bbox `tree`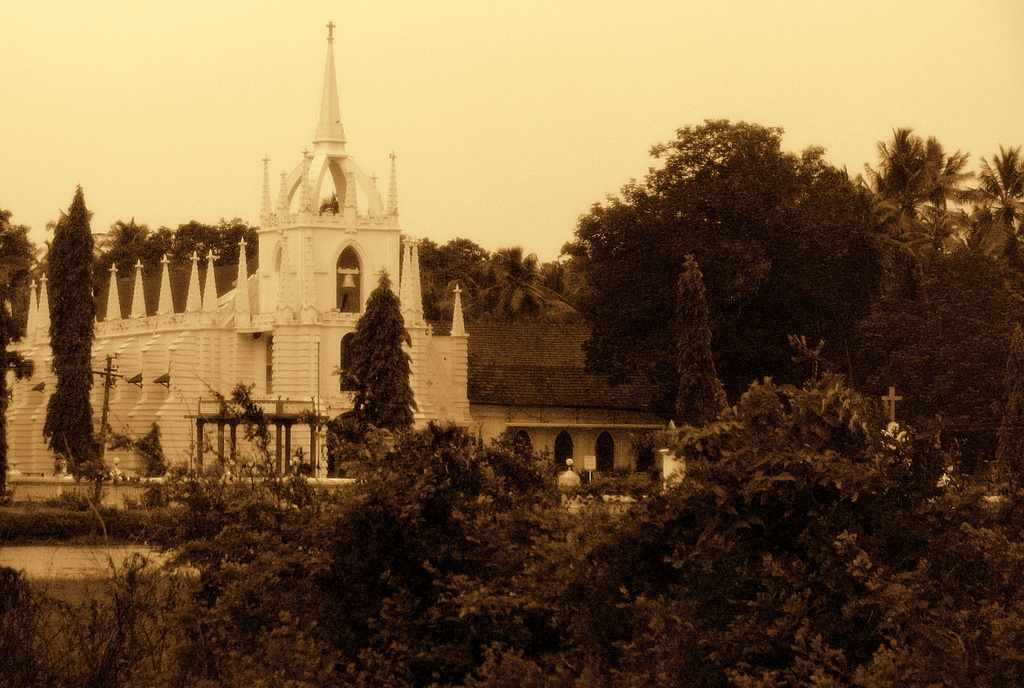
433, 273, 483, 331
